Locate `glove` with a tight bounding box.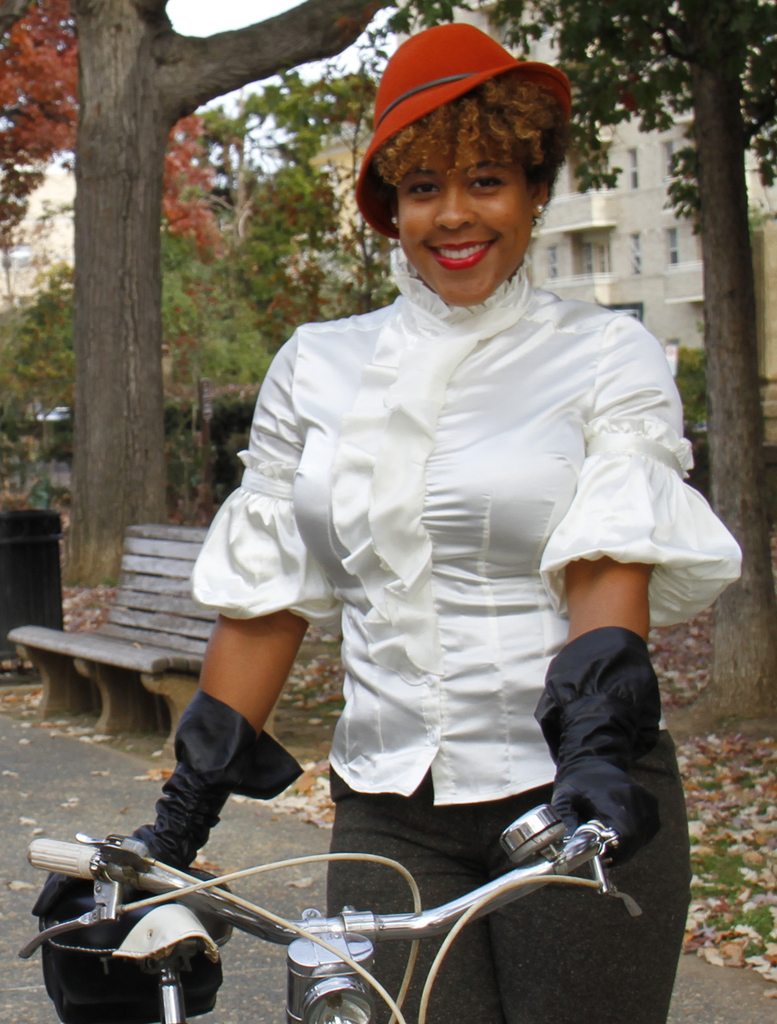
31, 687, 310, 925.
